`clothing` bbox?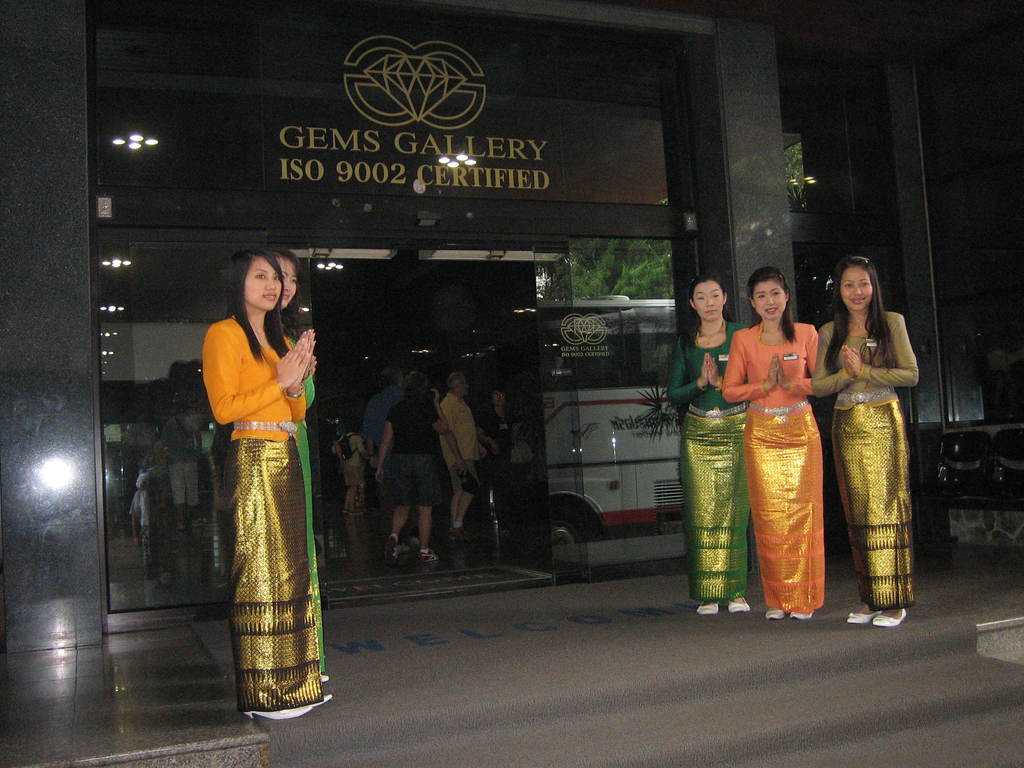
[x1=381, y1=392, x2=456, y2=514]
